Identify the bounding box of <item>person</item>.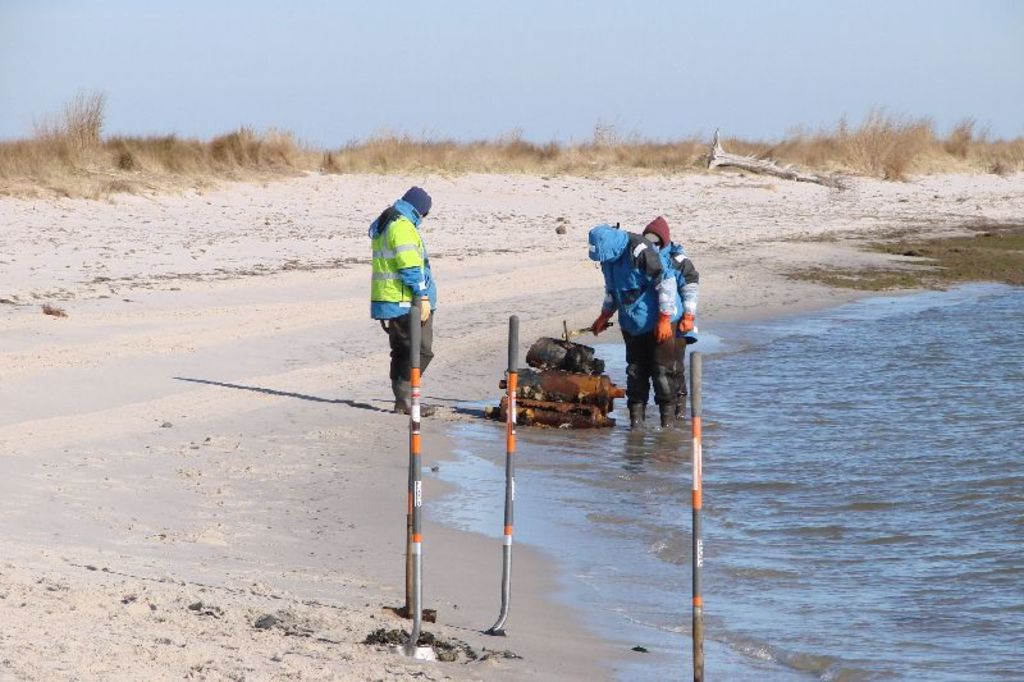
584/224/680/432.
